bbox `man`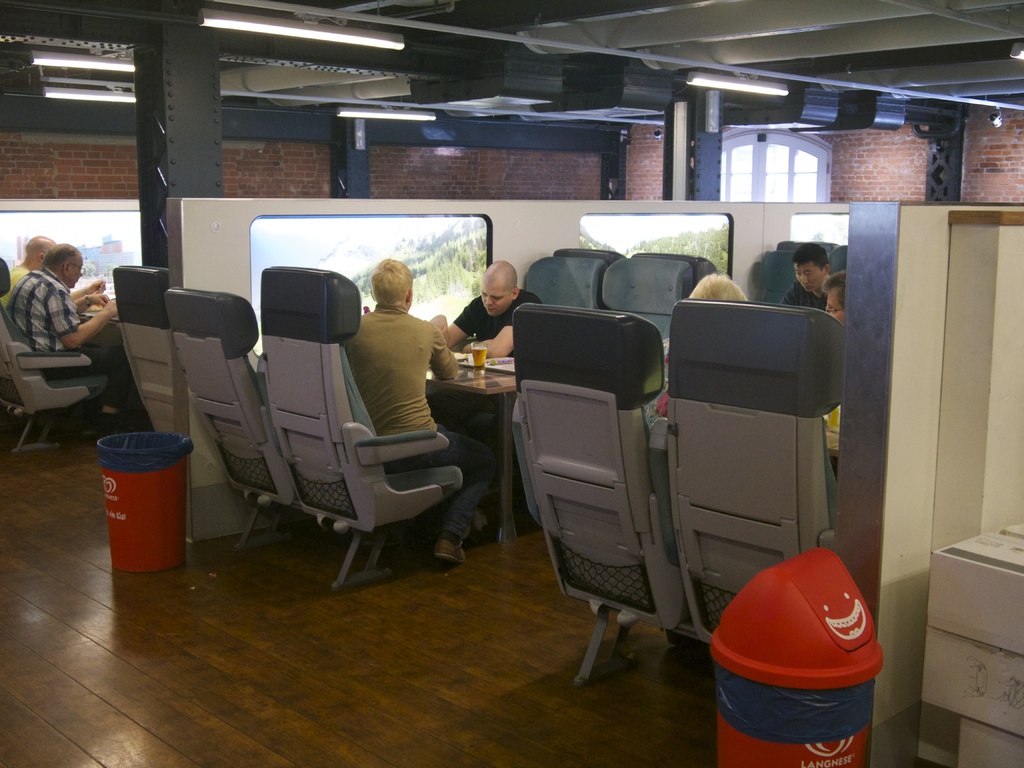
428/252/543/447
